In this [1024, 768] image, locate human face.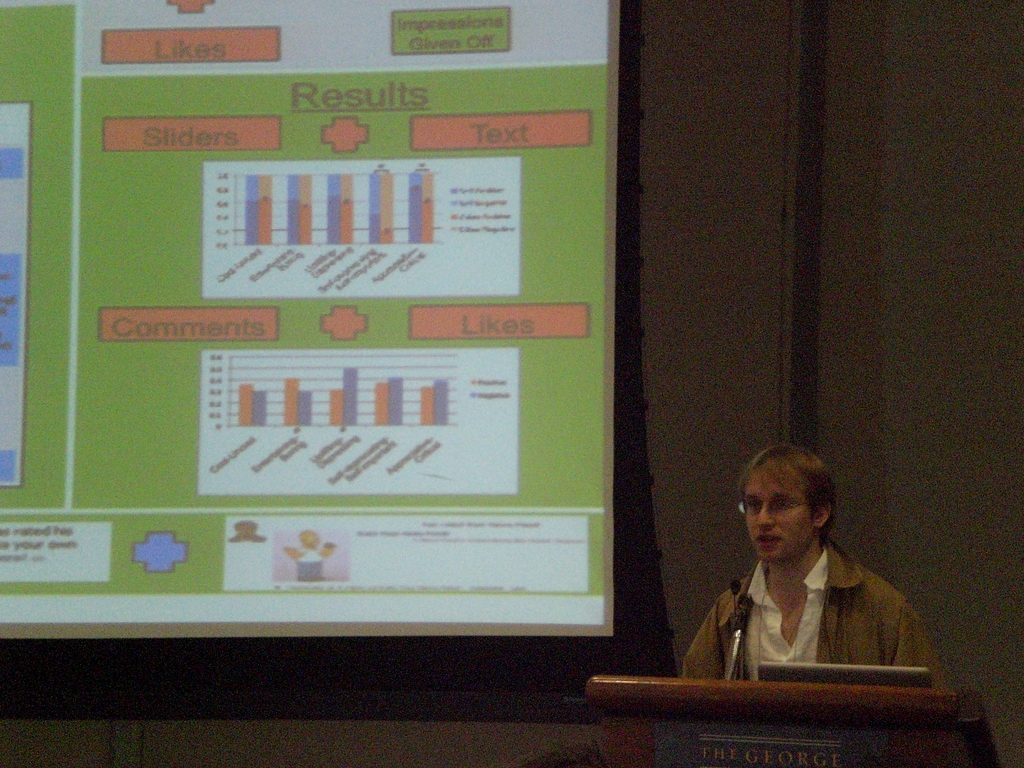
Bounding box: (x1=744, y1=466, x2=812, y2=560).
